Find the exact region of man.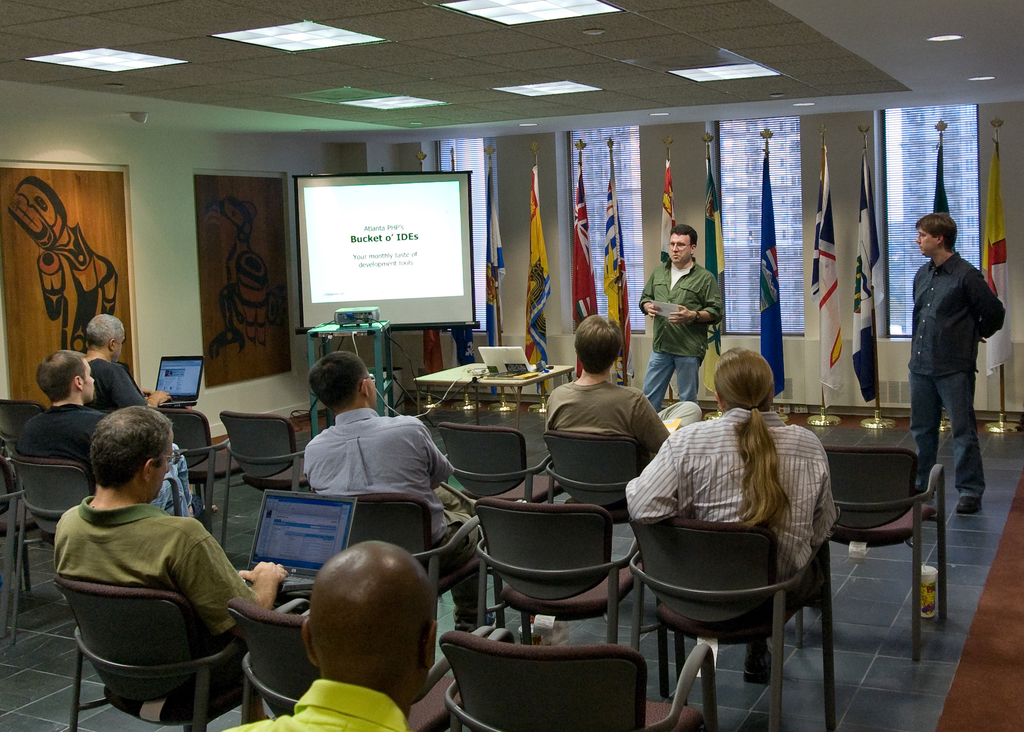
Exact region: pyautogui.locateOnScreen(15, 350, 194, 510).
